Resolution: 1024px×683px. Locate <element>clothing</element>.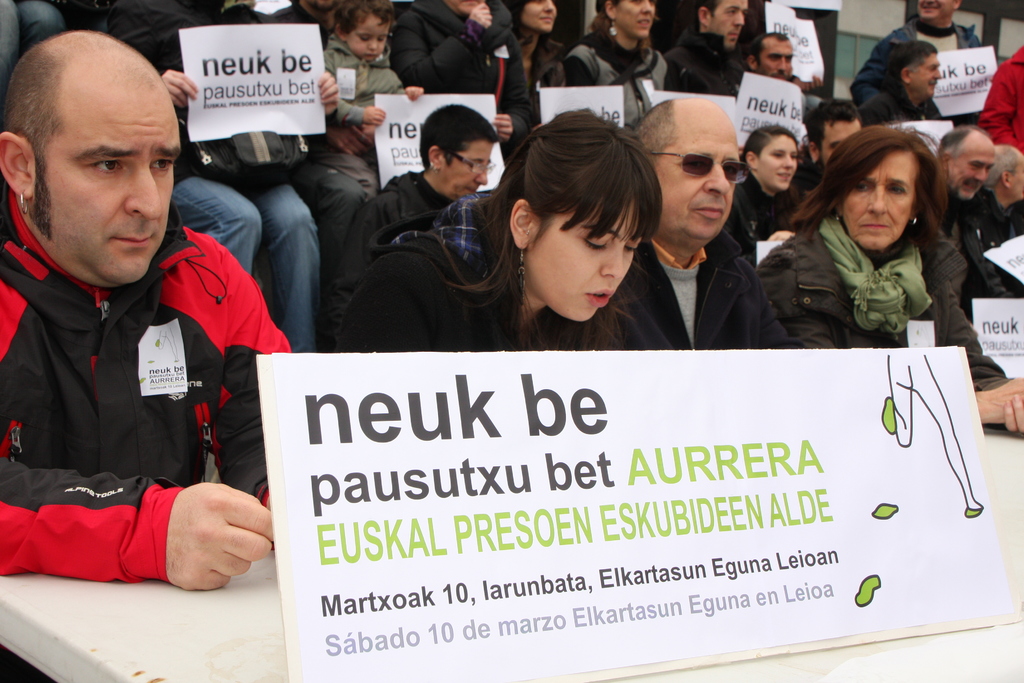
bbox=[527, 34, 561, 86].
